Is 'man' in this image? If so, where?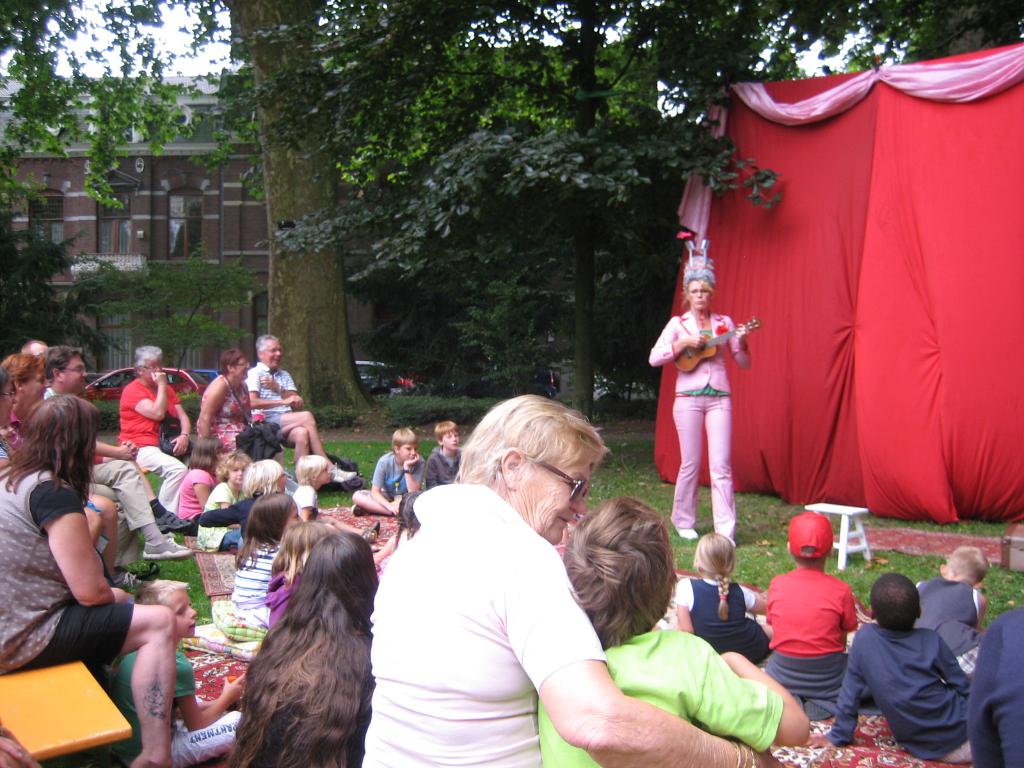
Yes, at region(22, 340, 201, 535).
